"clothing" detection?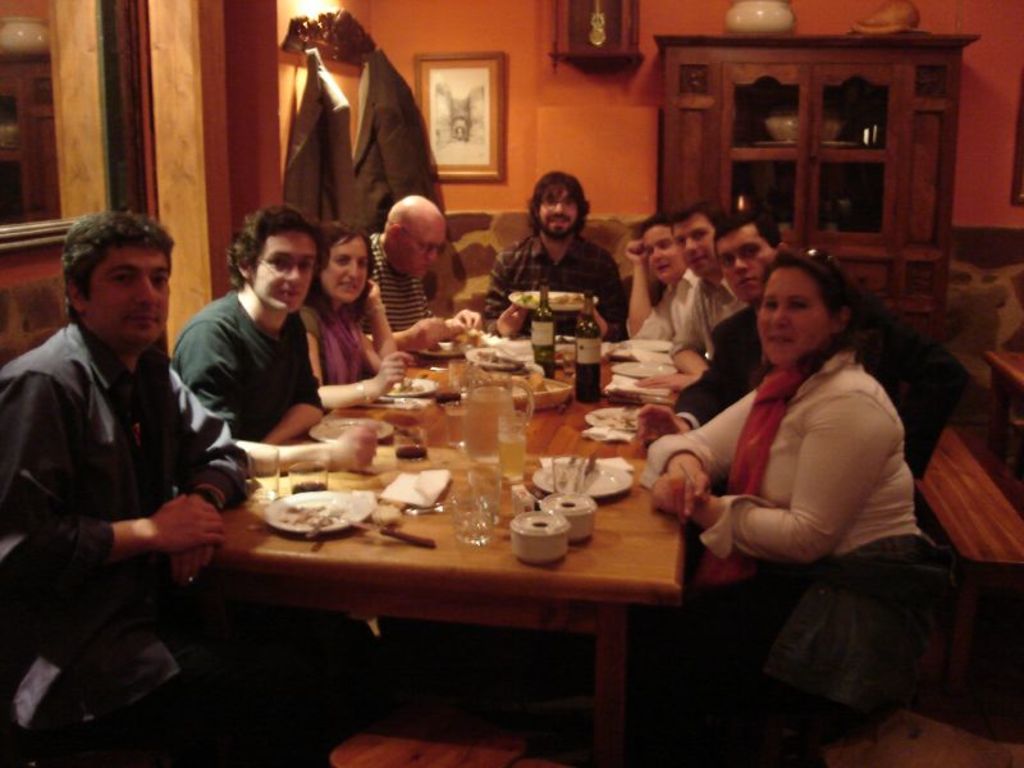
bbox(684, 297, 774, 440)
